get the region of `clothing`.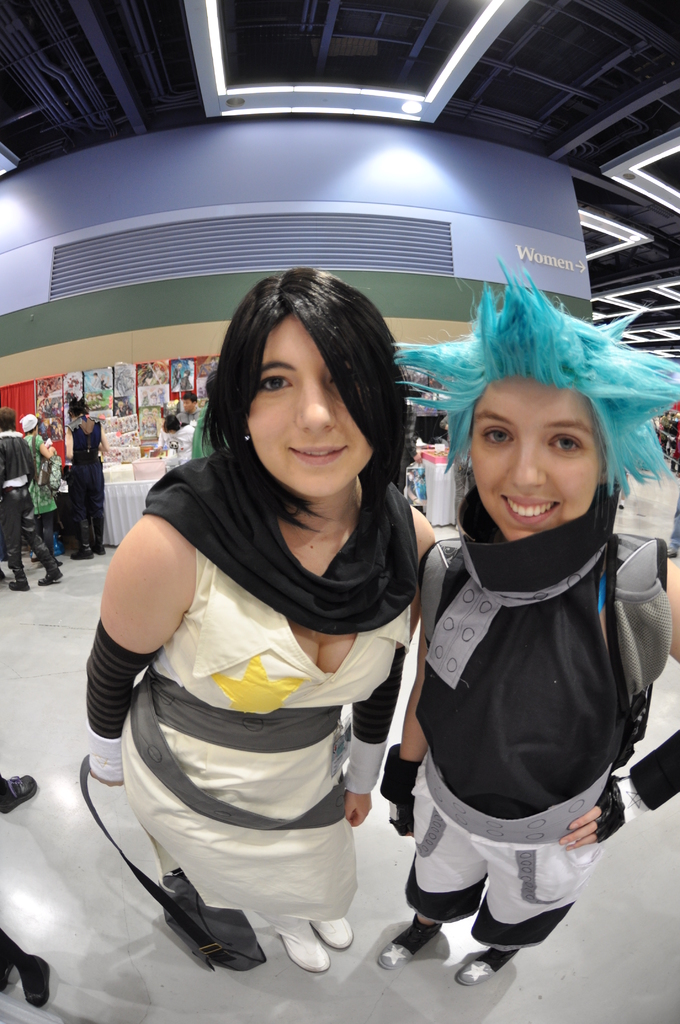
x1=407 y1=484 x2=679 y2=962.
